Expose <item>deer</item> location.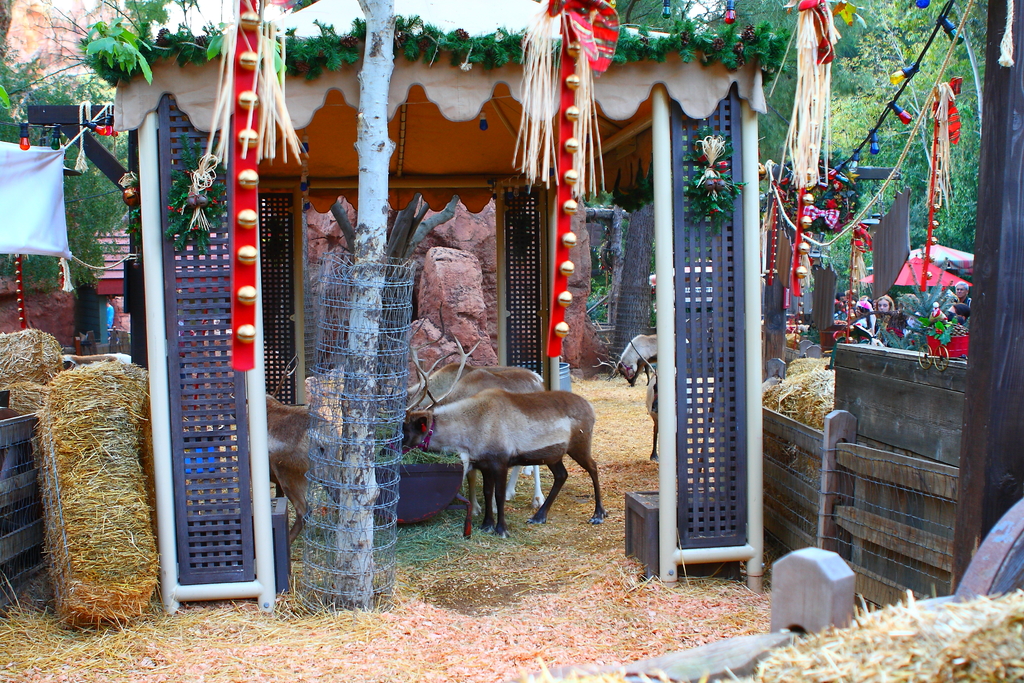
Exposed at bbox(403, 313, 544, 504).
